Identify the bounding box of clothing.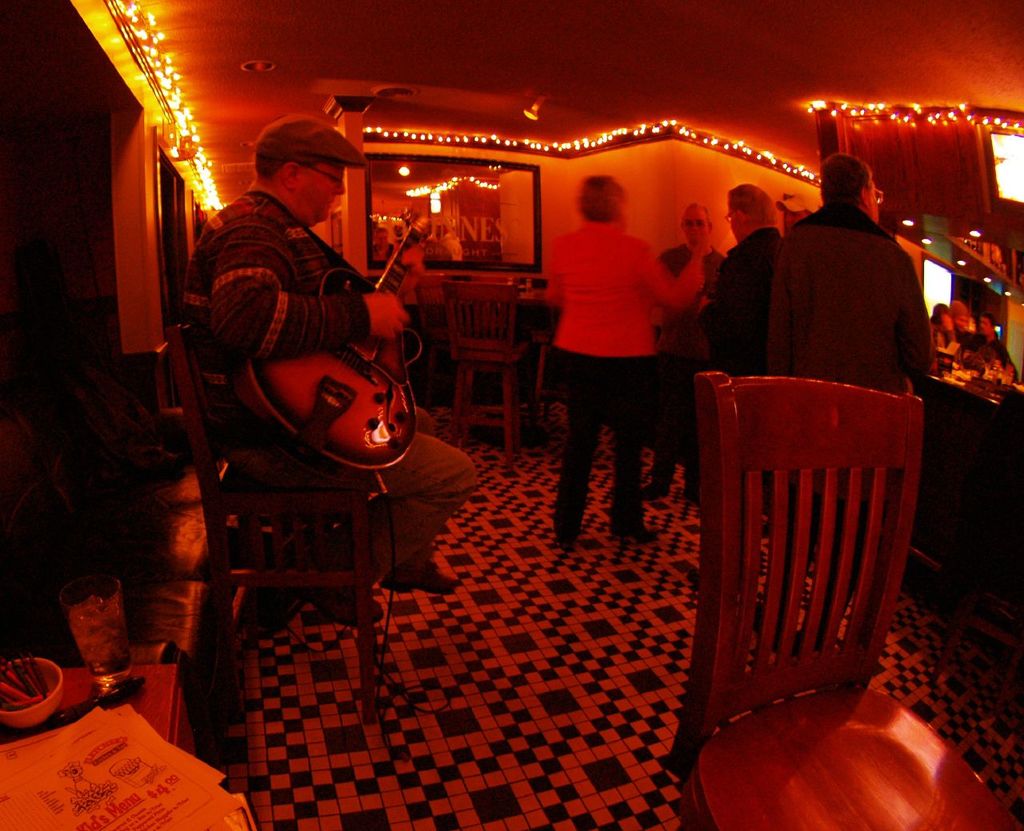
[x1=0, y1=626, x2=258, y2=830].
